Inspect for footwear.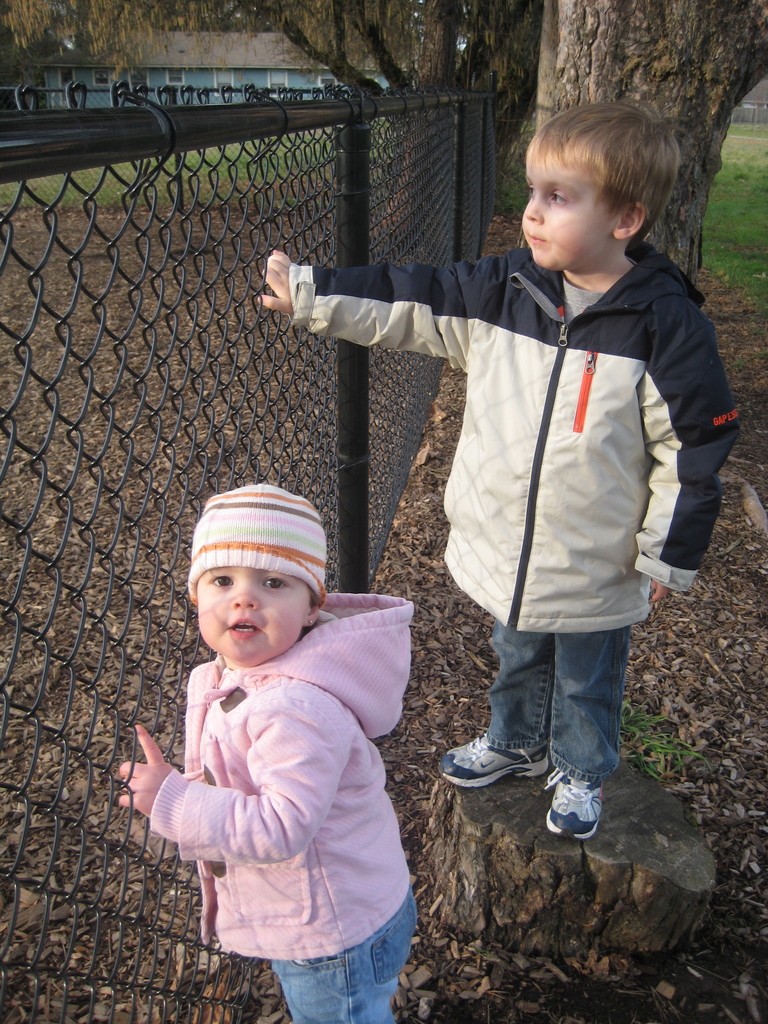
Inspection: crop(436, 735, 548, 786).
